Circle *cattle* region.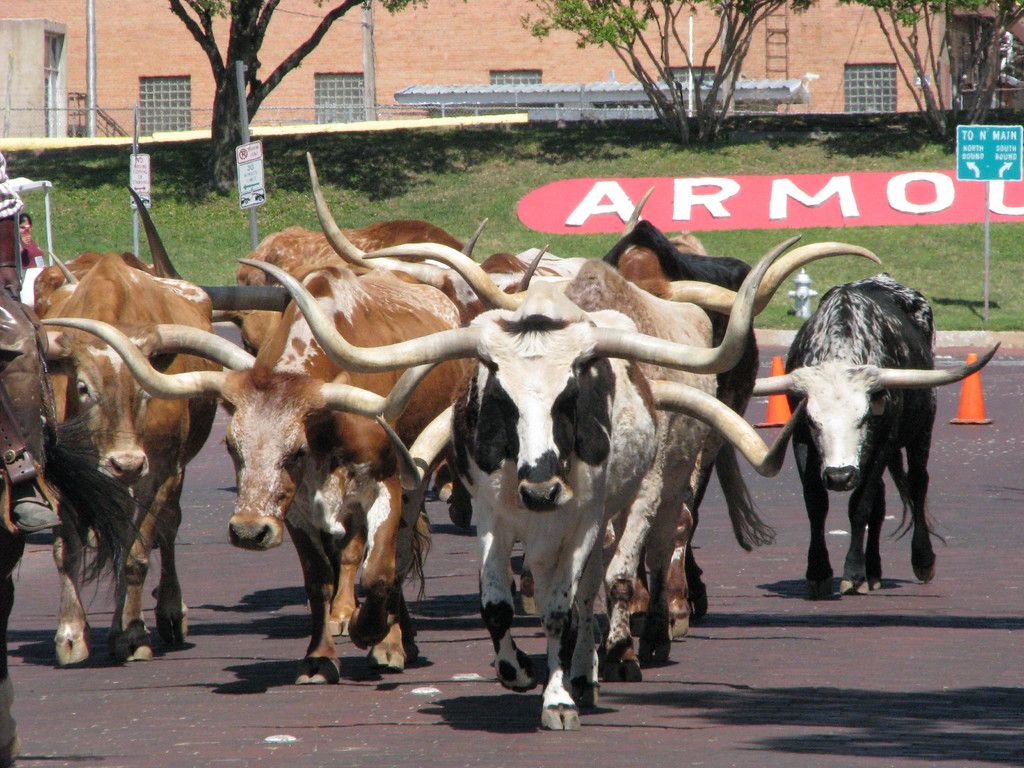
Region: pyautogui.locateOnScreen(303, 150, 599, 603).
